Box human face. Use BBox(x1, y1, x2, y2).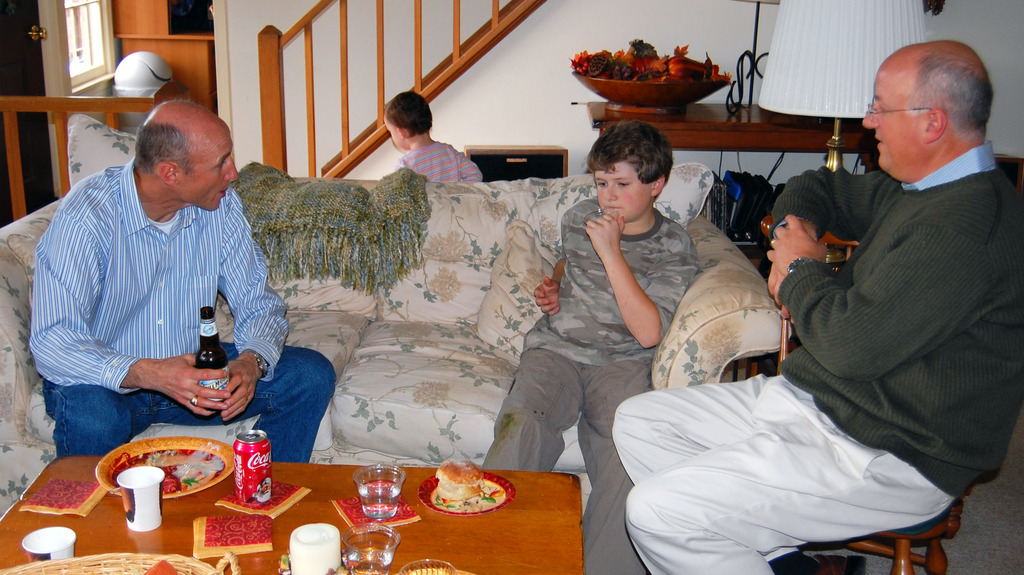
BBox(865, 70, 927, 171).
